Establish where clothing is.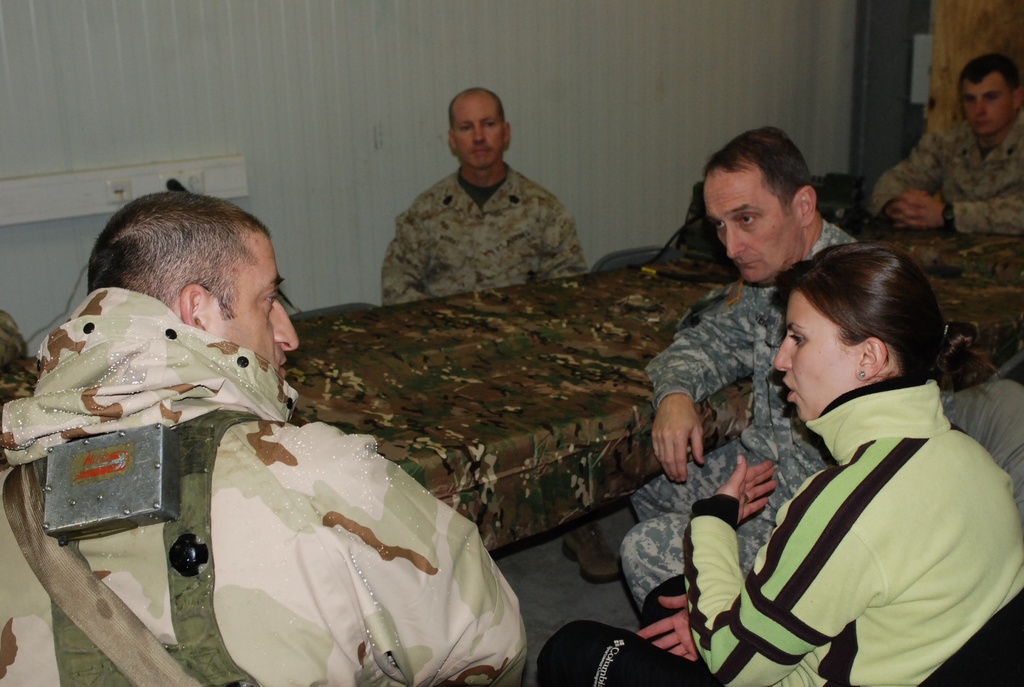
Established at bbox=(2, 316, 28, 370).
